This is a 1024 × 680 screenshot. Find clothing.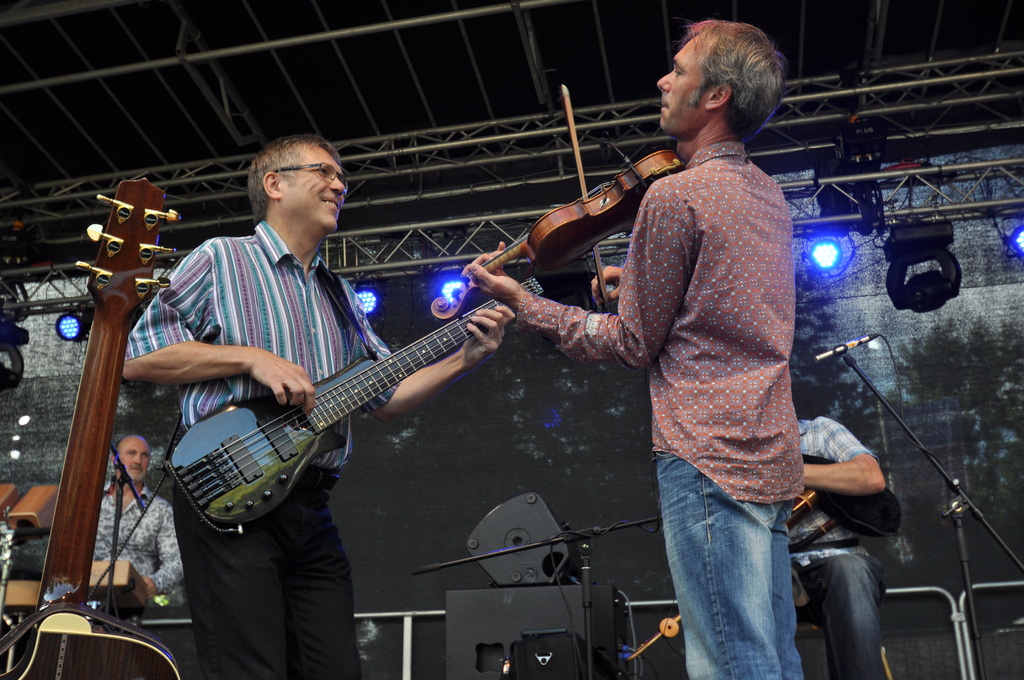
Bounding box: [x1=514, y1=141, x2=803, y2=679].
